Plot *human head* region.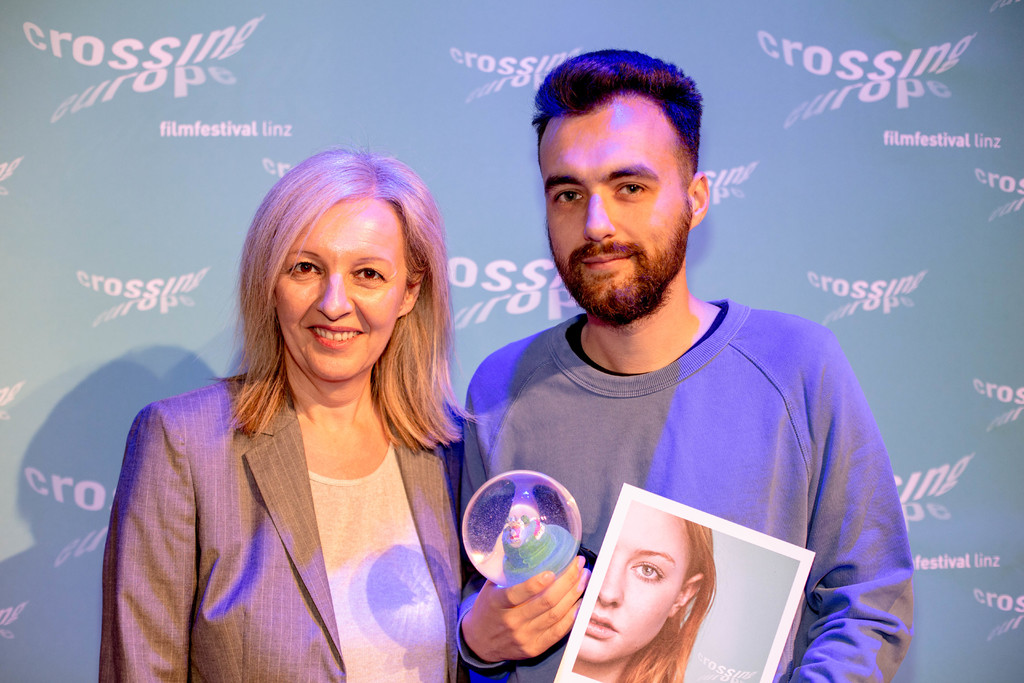
Plotted at BBox(534, 52, 710, 325).
